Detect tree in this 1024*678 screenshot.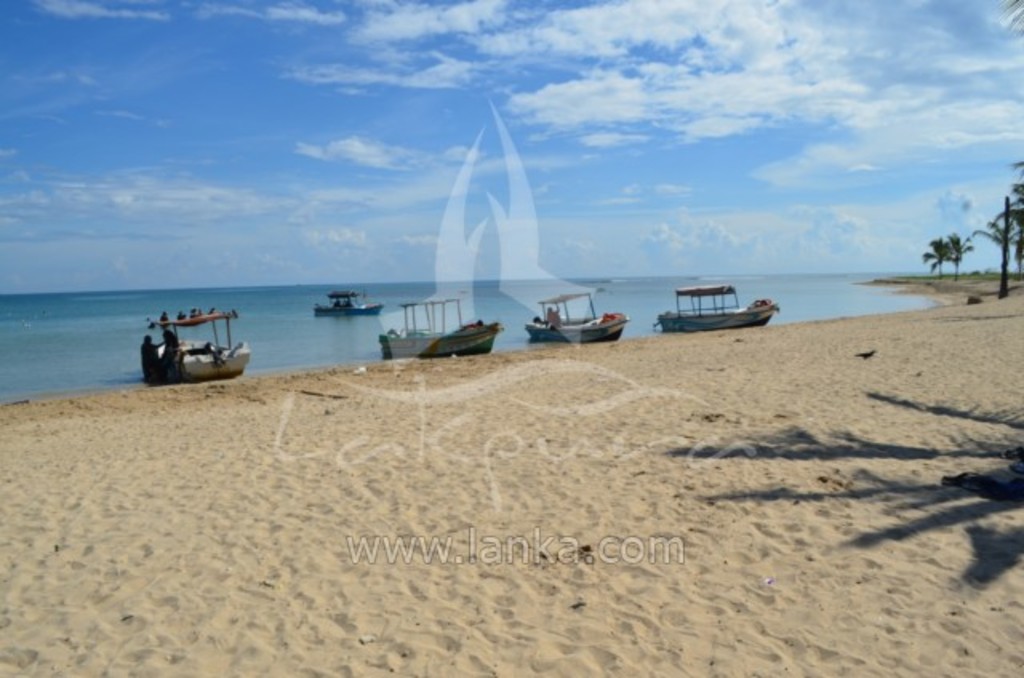
Detection: <bbox>946, 229, 970, 280</bbox>.
